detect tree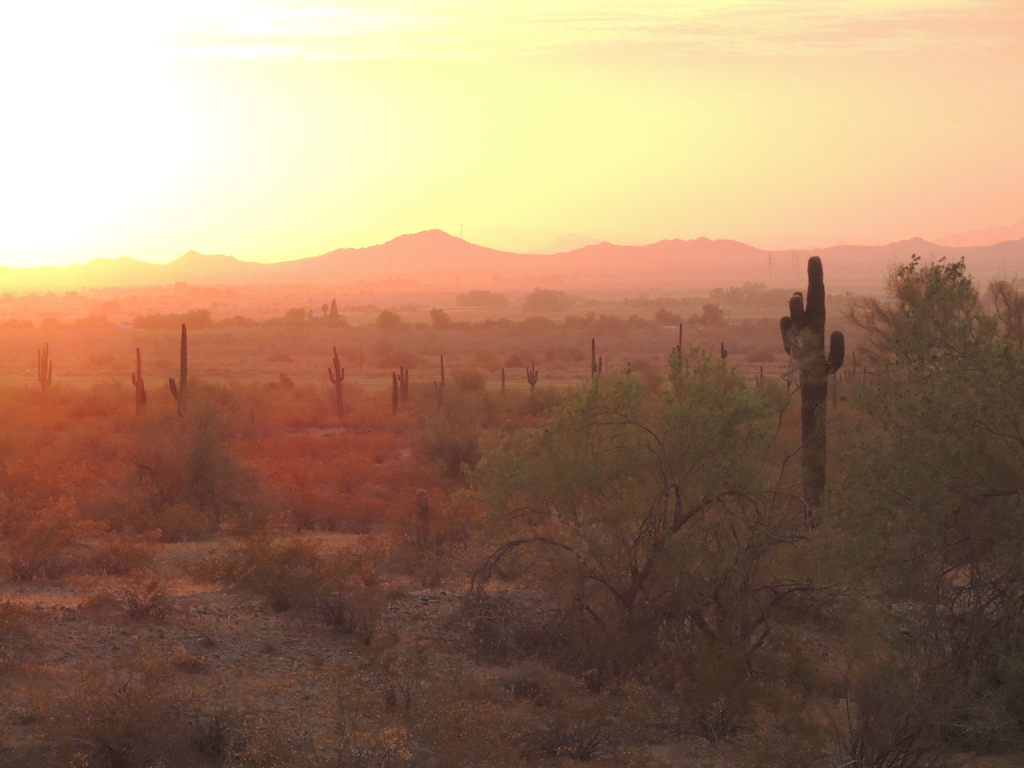
[450,289,512,306]
